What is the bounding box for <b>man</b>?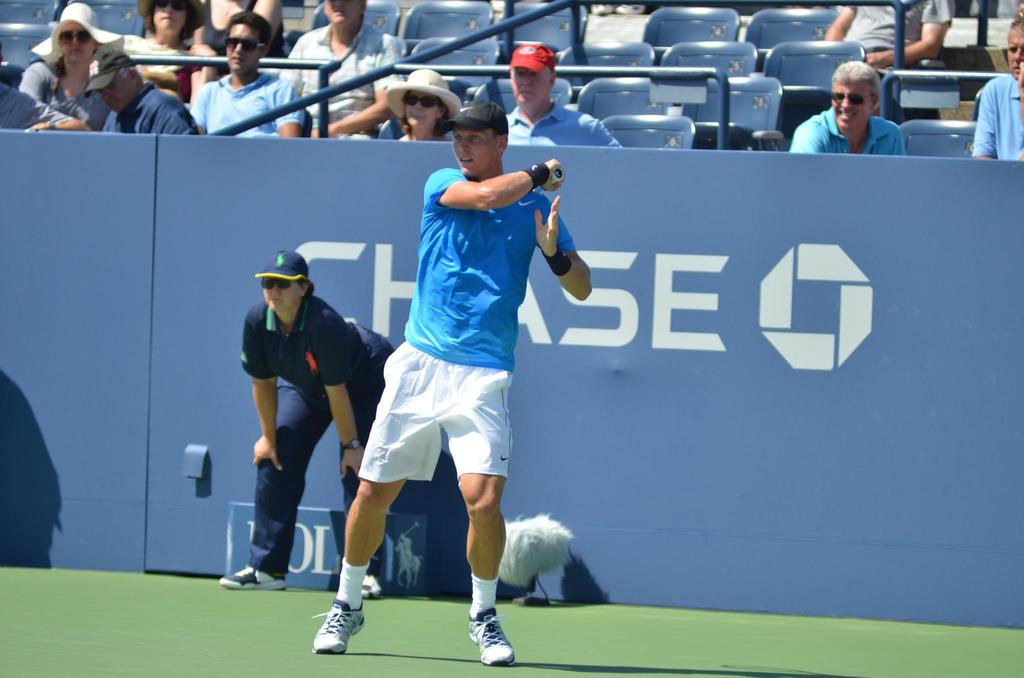
bbox(824, 0, 957, 71).
